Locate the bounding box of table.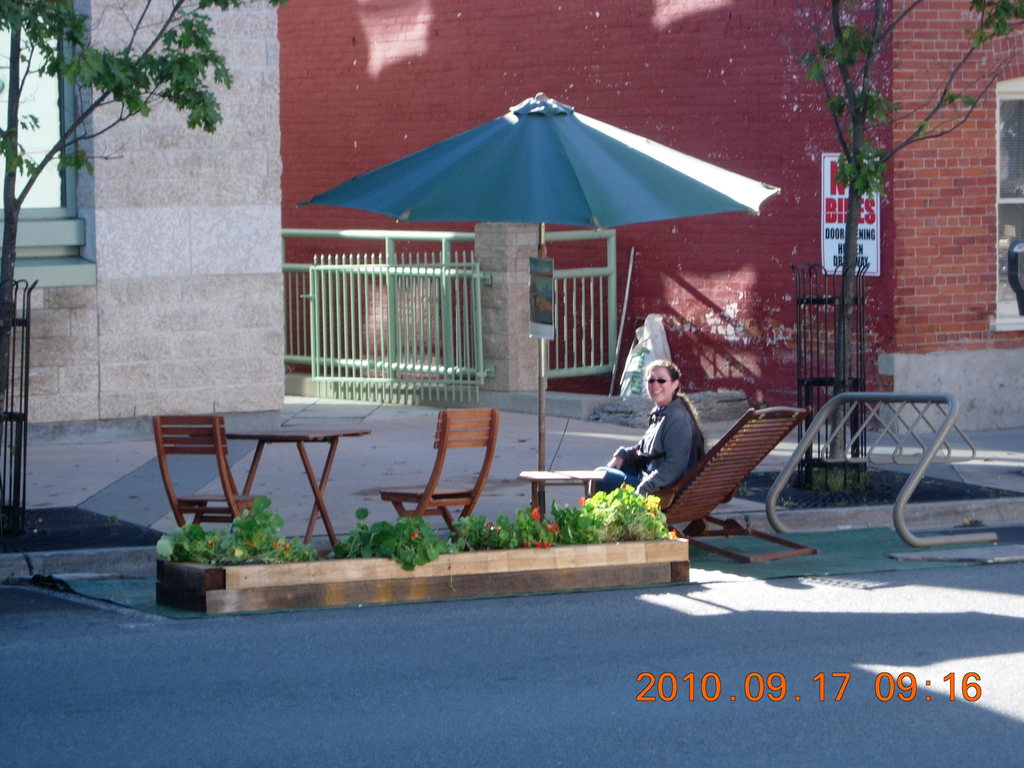
Bounding box: bbox=[168, 405, 383, 558].
